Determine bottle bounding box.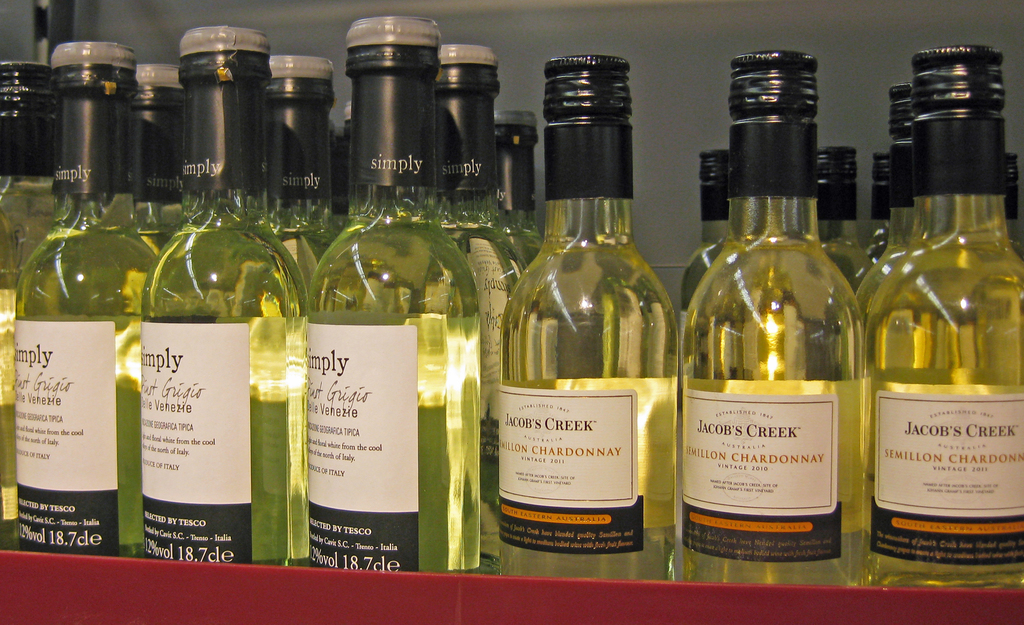
Determined: bbox=[135, 60, 189, 250].
